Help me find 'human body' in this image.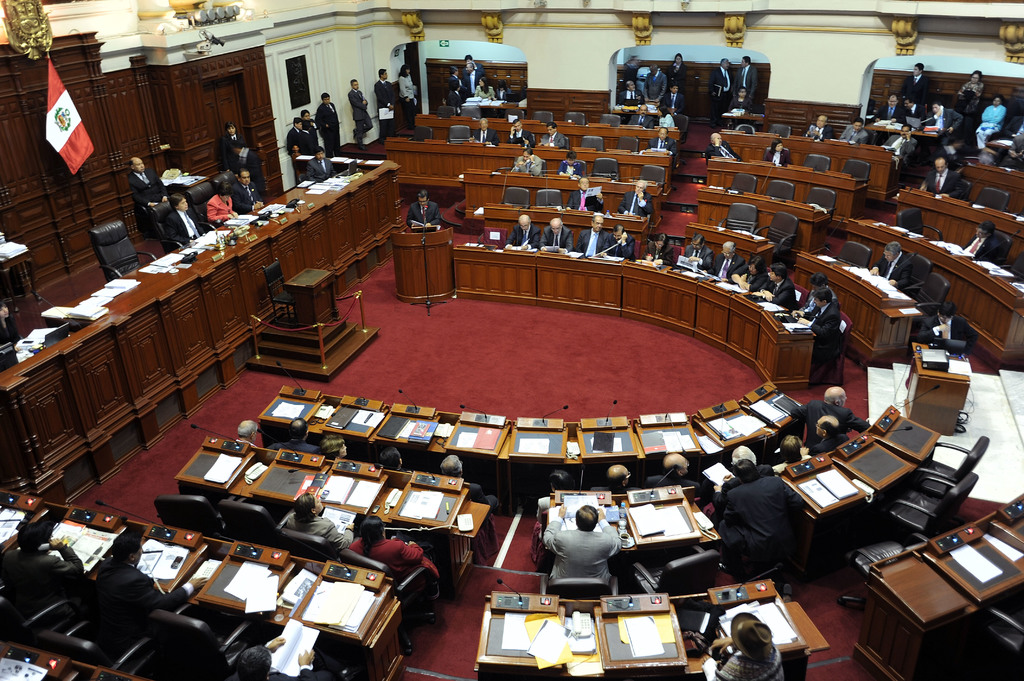
Found it: bbox(286, 126, 299, 177).
